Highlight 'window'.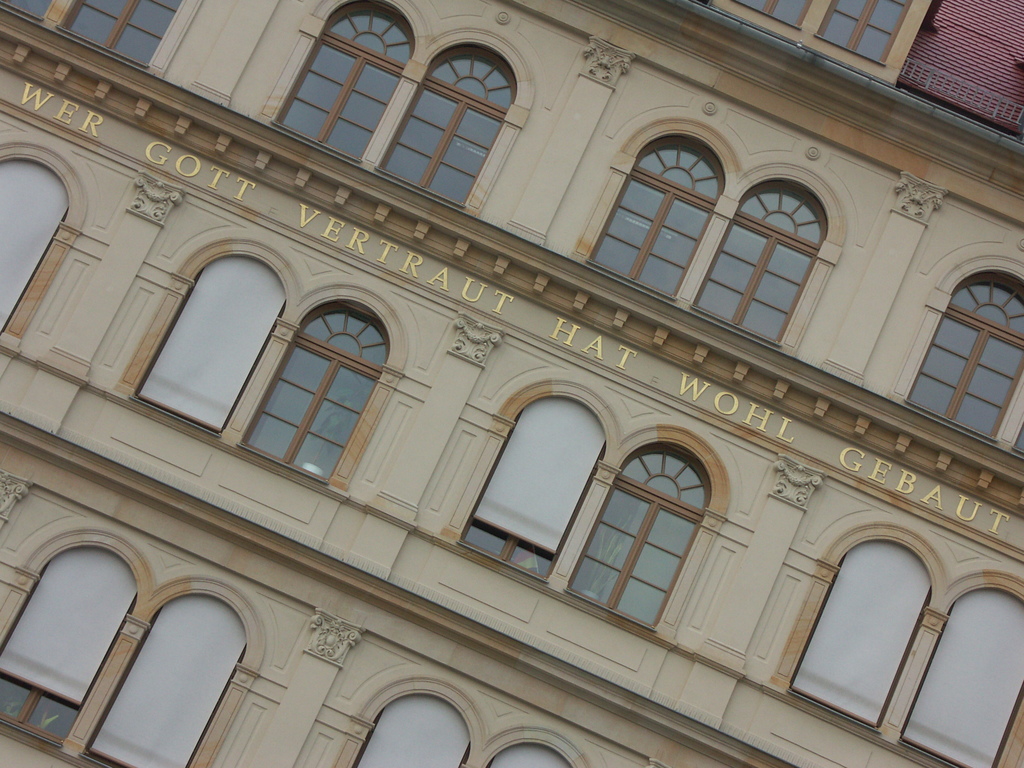
Highlighted region: box(773, 521, 948, 738).
